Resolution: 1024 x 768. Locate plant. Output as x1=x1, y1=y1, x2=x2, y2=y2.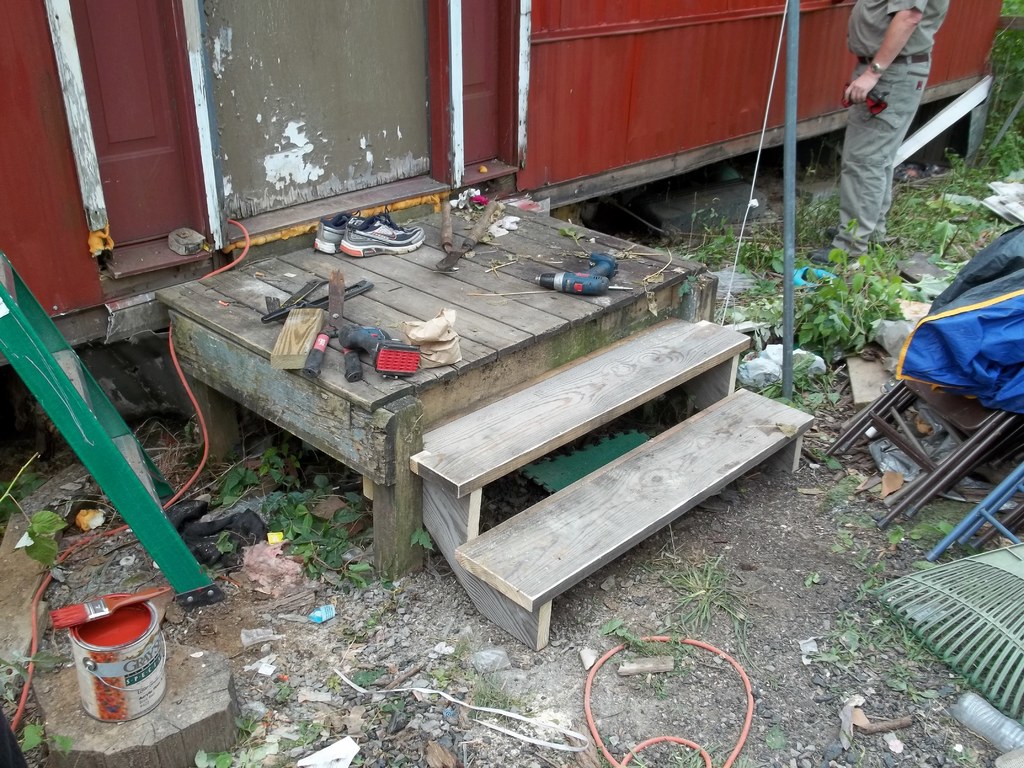
x1=214, y1=445, x2=261, y2=497.
